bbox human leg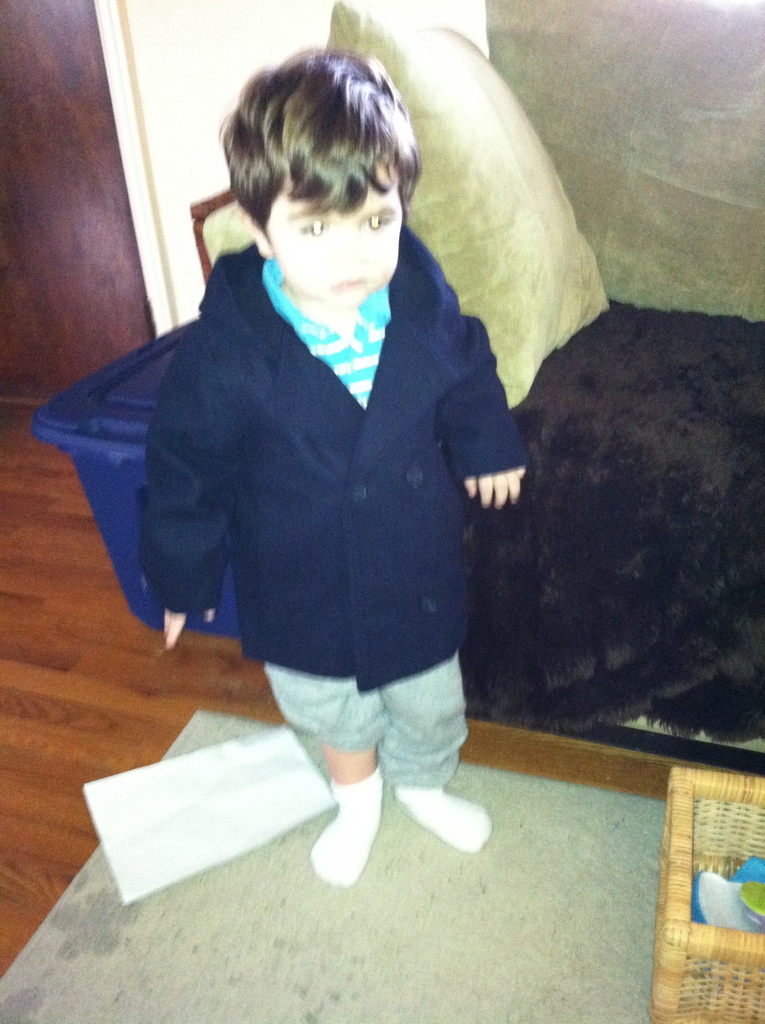
<bbox>307, 671, 389, 888</bbox>
